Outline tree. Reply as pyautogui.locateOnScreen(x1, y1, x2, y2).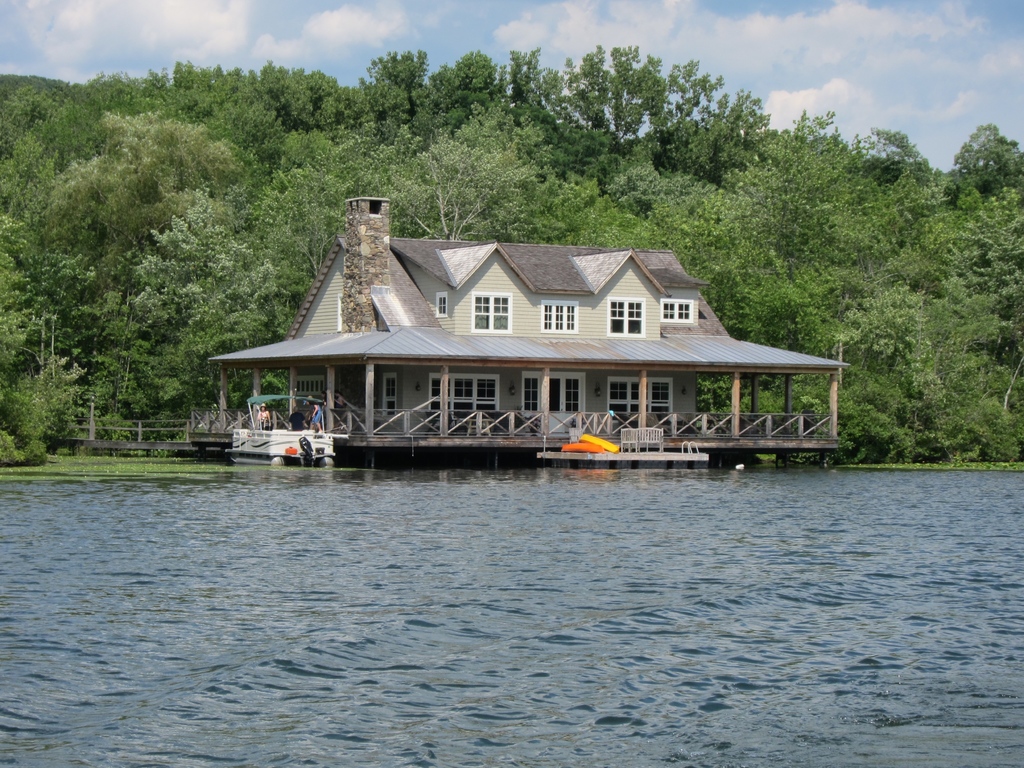
pyautogui.locateOnScreen(378, 127, 541, 250).
